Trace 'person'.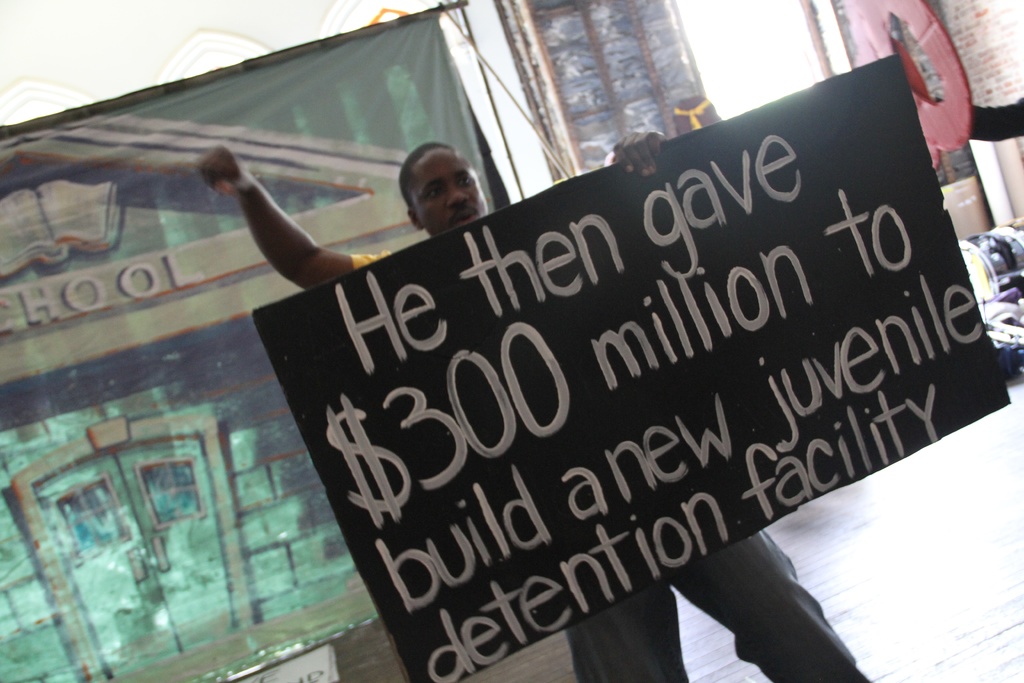
Traced to 197 146 867 682.
